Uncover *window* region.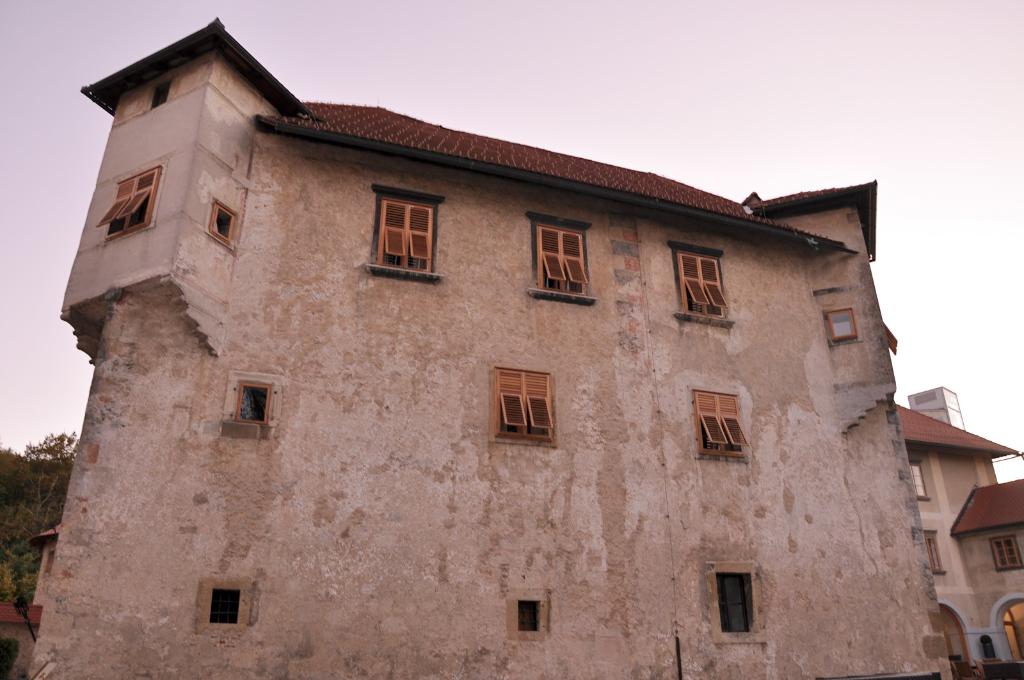
Uncovered: (989, 538, 1023, 571).
